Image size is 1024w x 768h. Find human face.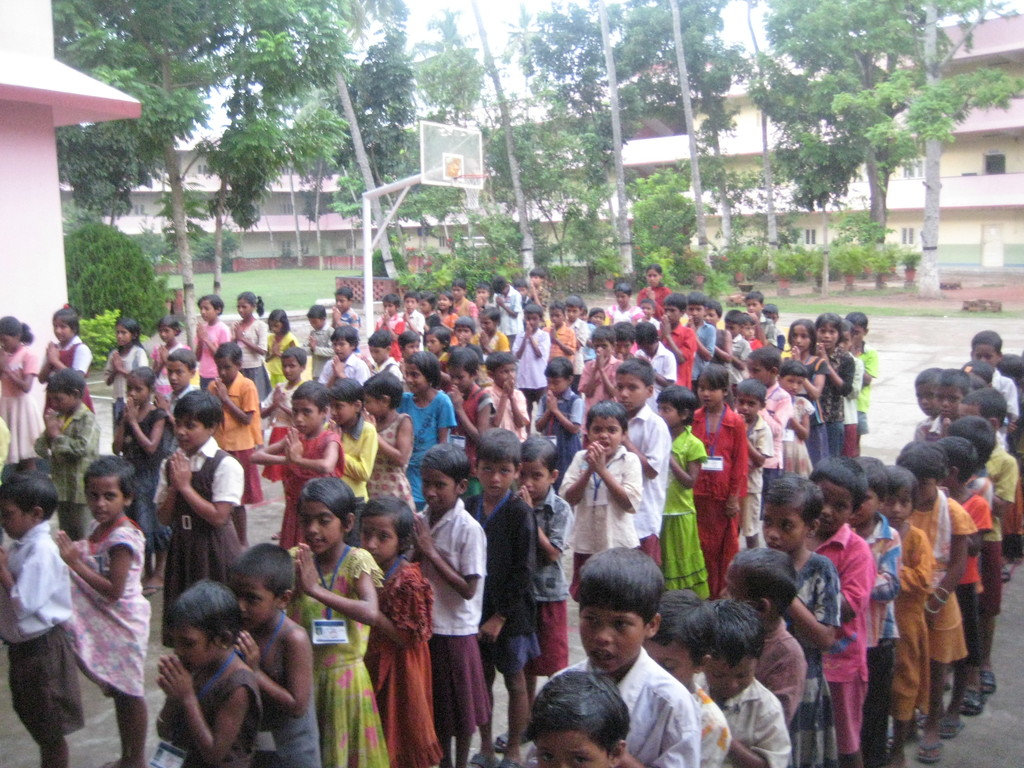
bbox(382, 301, 394, 316).
